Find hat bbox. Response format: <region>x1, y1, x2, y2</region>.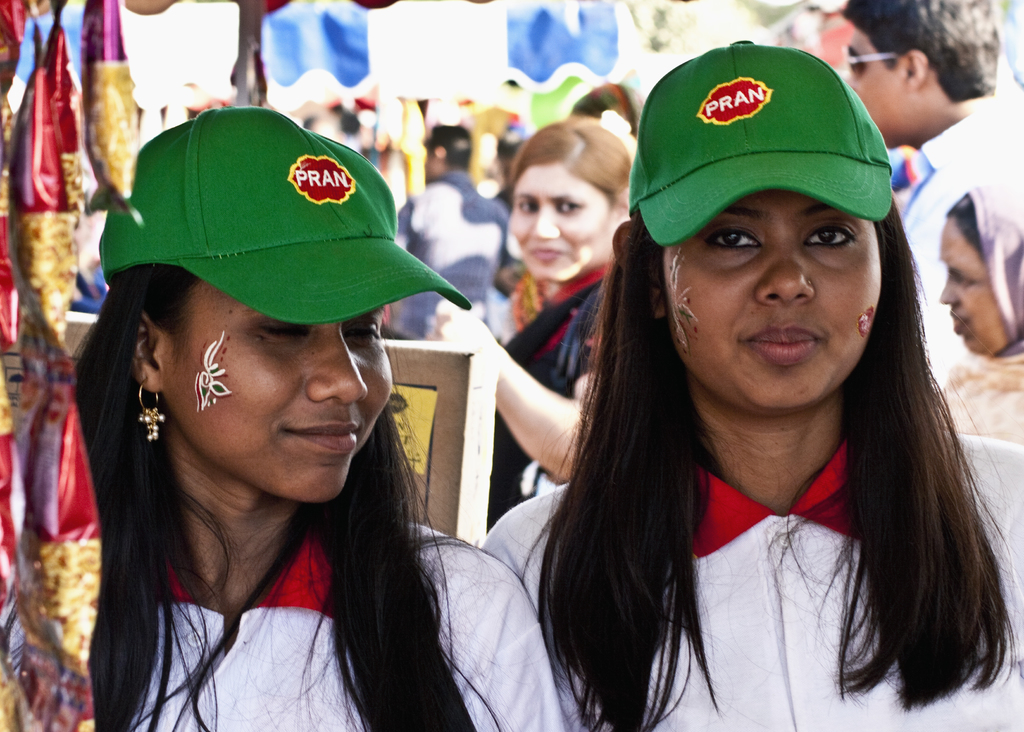
<region>100, 107, 474, 328</region>.
